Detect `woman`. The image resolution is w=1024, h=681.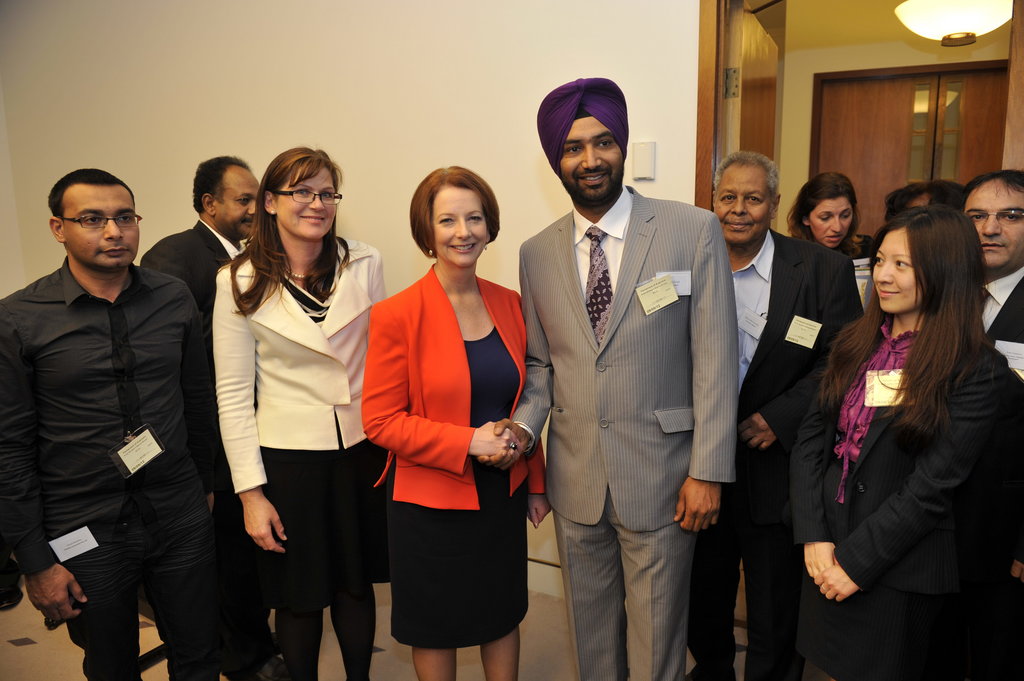
bbox=(783, 191, 1023, 680).
